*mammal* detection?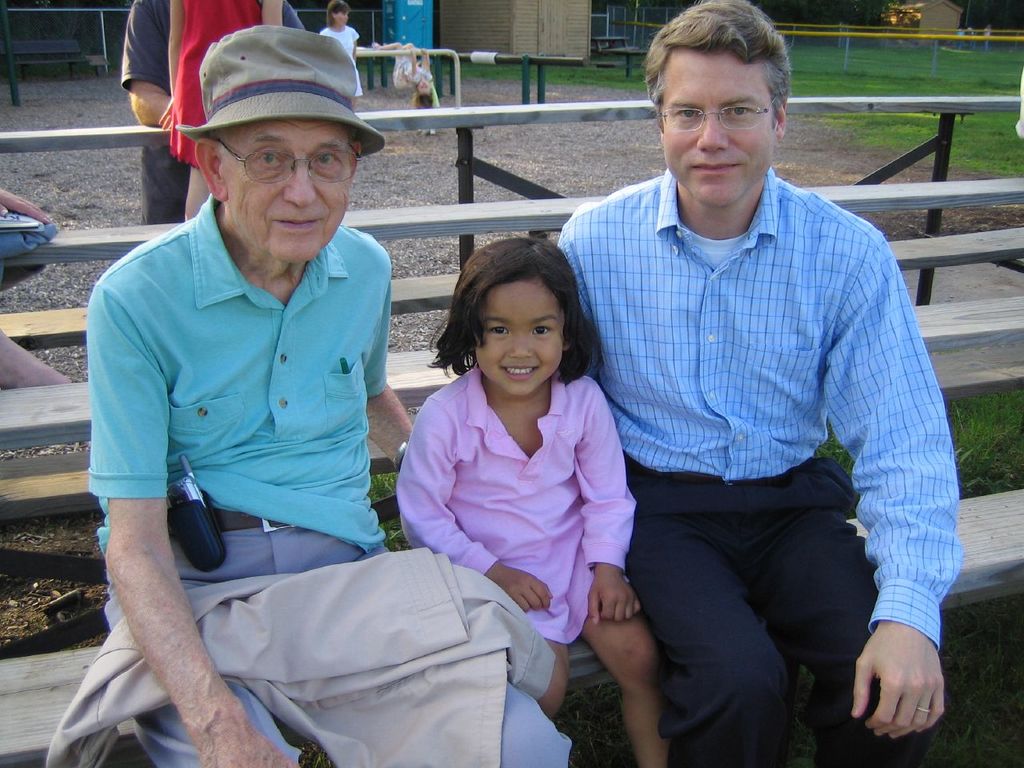
(x1=120, y1=0, x2=306, y2=227)
